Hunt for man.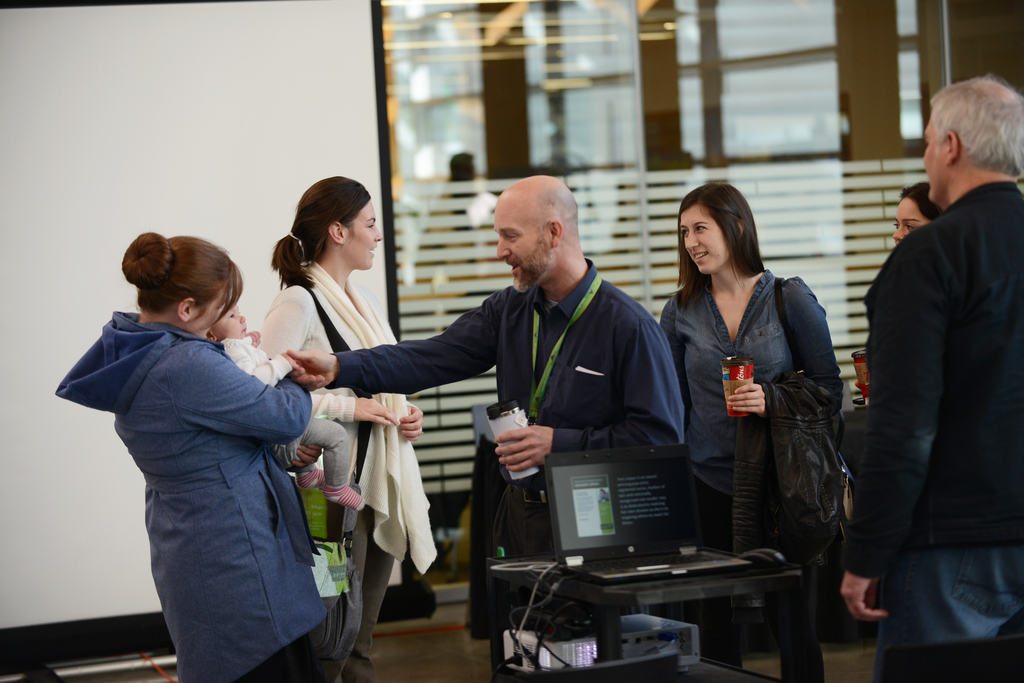
Hunted down at BBox(279, 174, 684, 635).
